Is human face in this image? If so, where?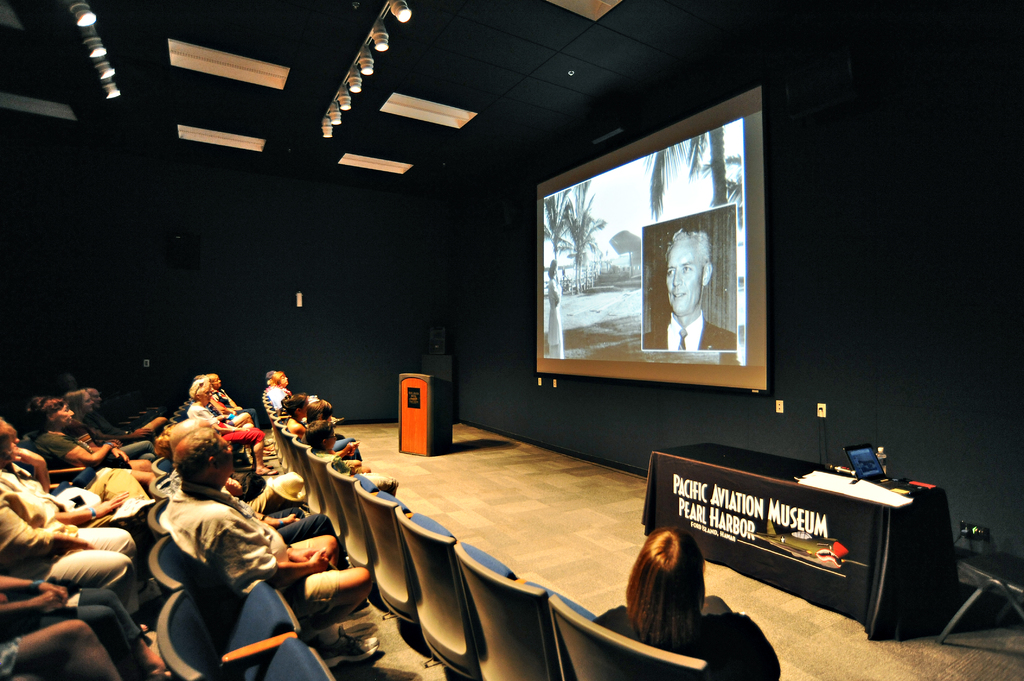
Yes, at 87, 387, 101, 408.
